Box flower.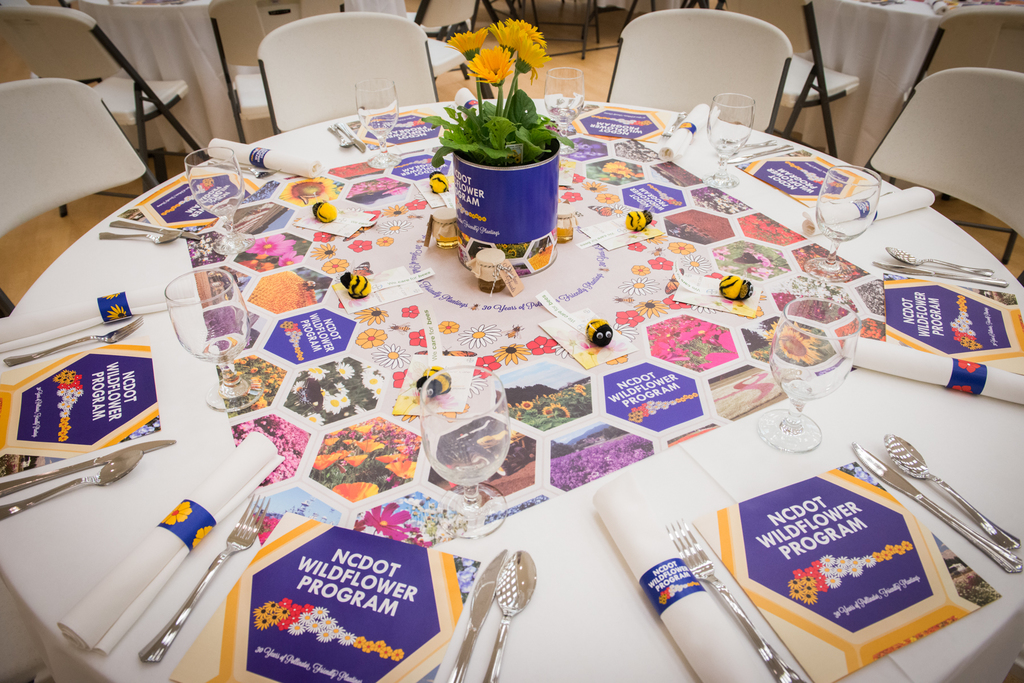
left=461, top=44, right=512, bottom=83.
